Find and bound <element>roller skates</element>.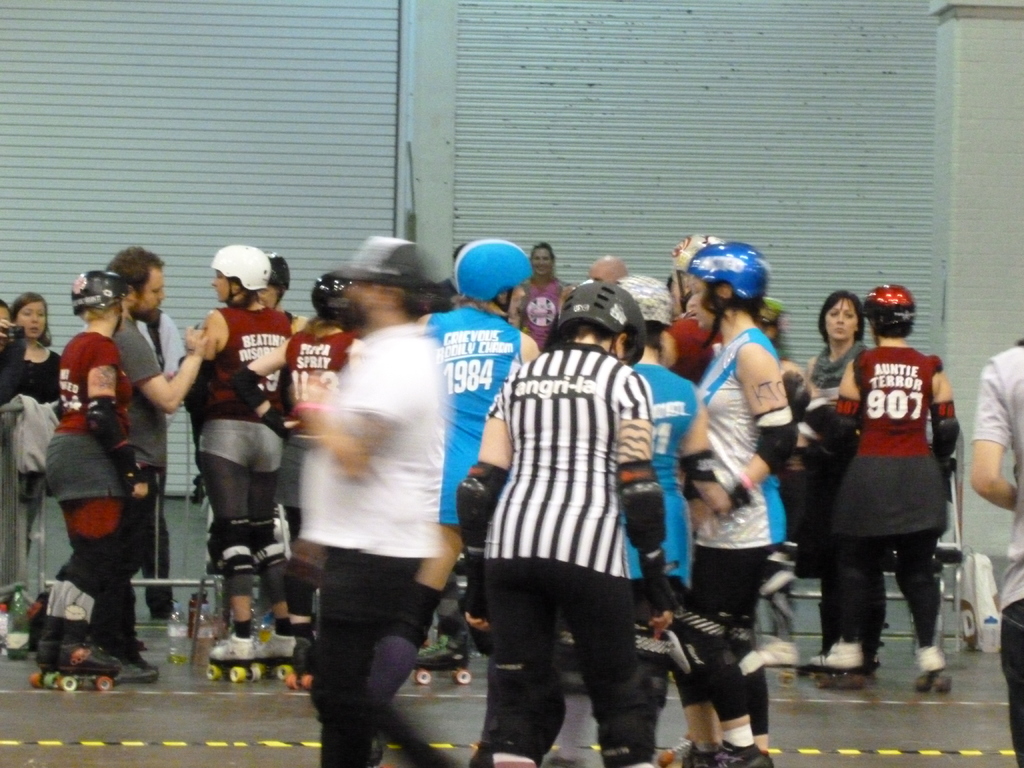
Bound: bbox=(755, 636, 799, 687).
